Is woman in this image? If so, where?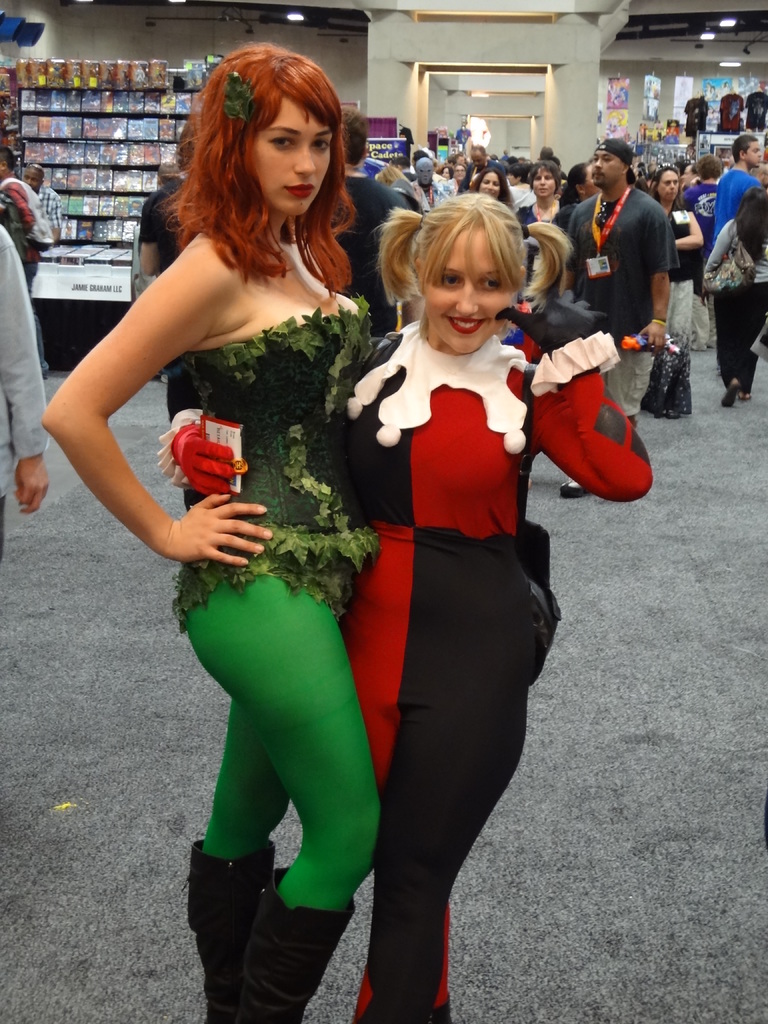
Yes, at l=515, t=163, r=566, b=227.
